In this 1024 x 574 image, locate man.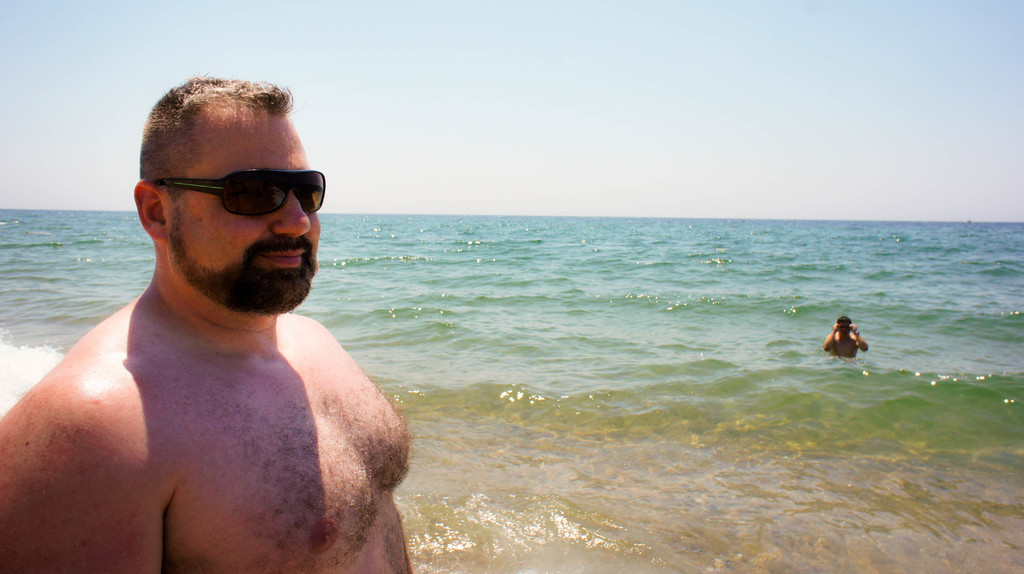
Bounding box: x1=1, y1=71, x2=445, y2=573.
